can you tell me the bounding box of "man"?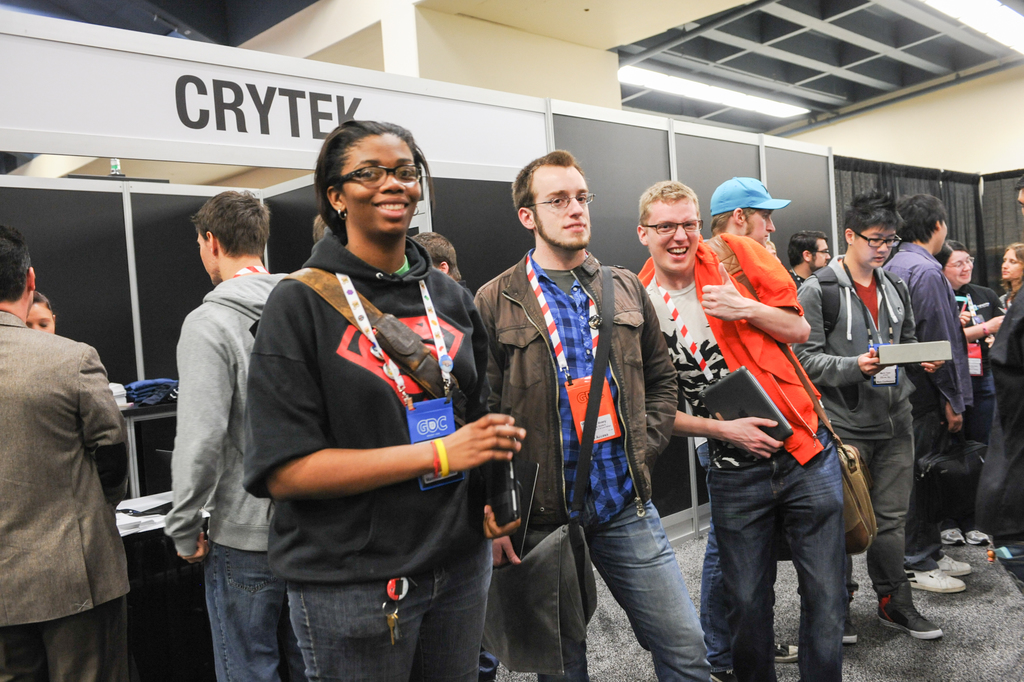
detection(785, 237, 834, 300).
